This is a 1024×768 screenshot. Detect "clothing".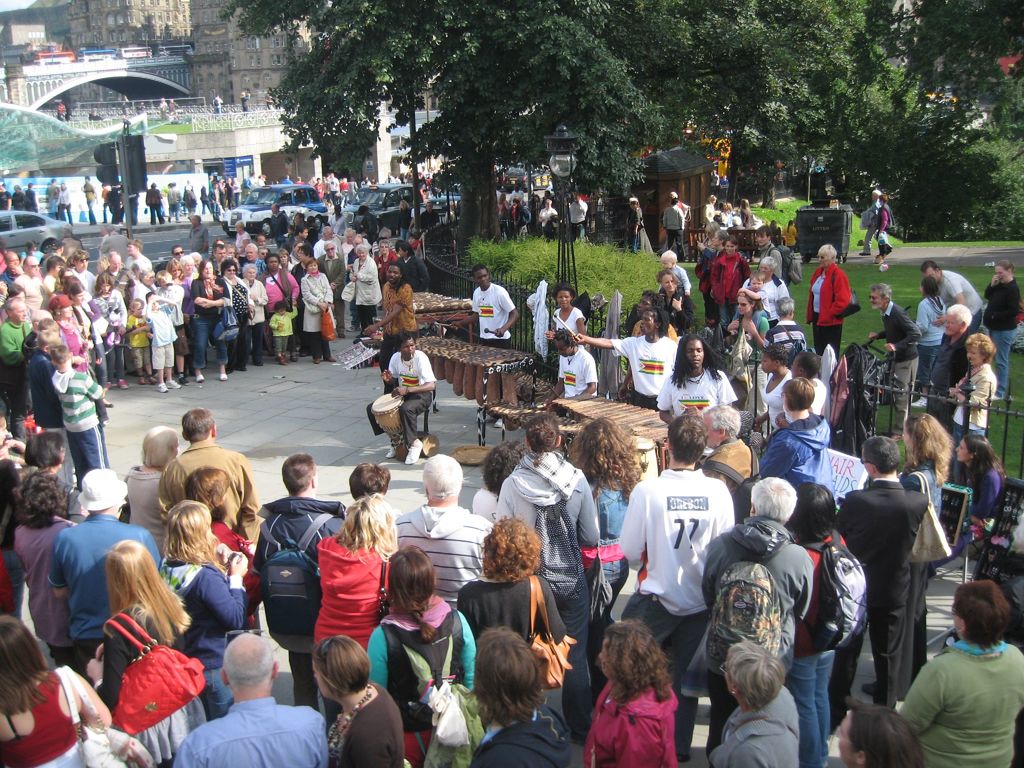
[267, 307, 297, 355].
